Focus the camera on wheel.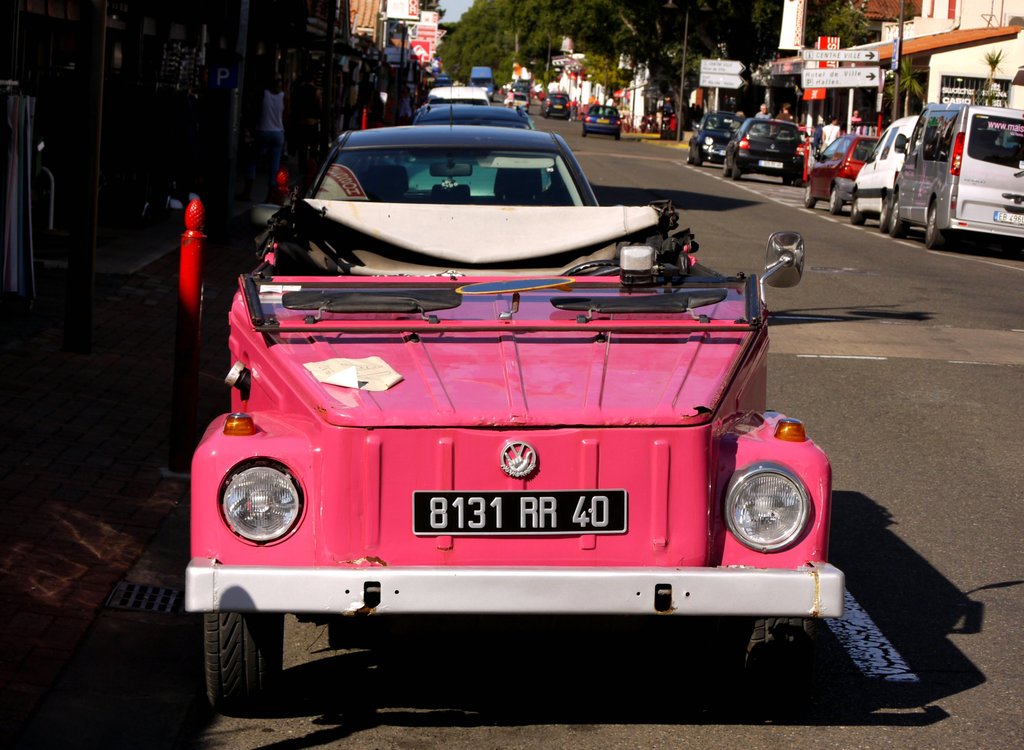
Focus region: detection(685, 145, 693, 163).
